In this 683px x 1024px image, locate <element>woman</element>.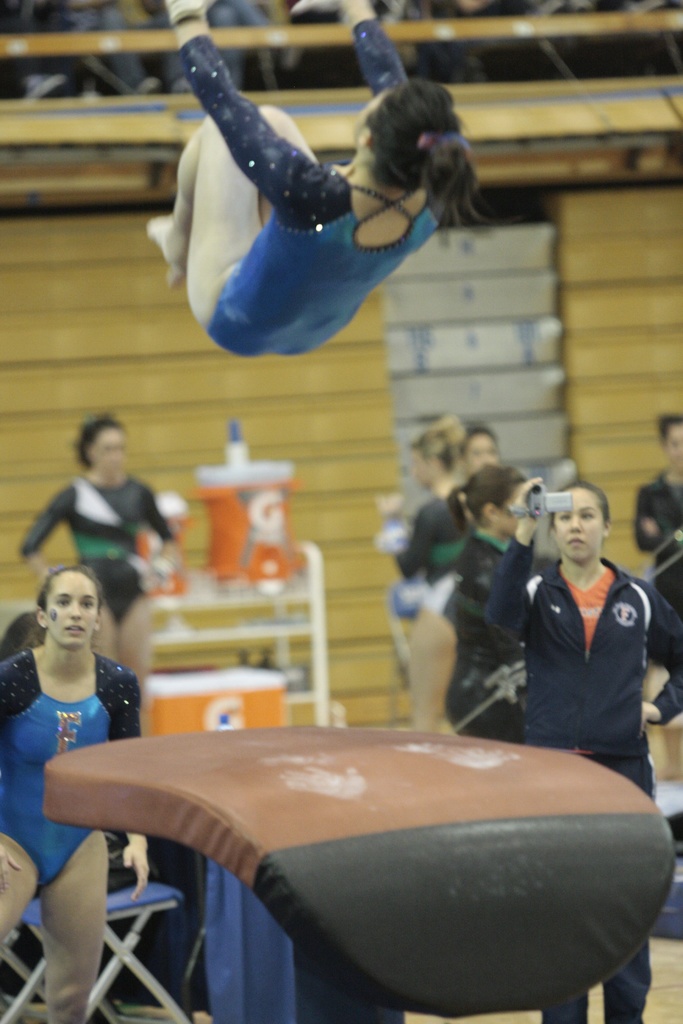
Bounding box: rect(444, 455, 534, 744).
